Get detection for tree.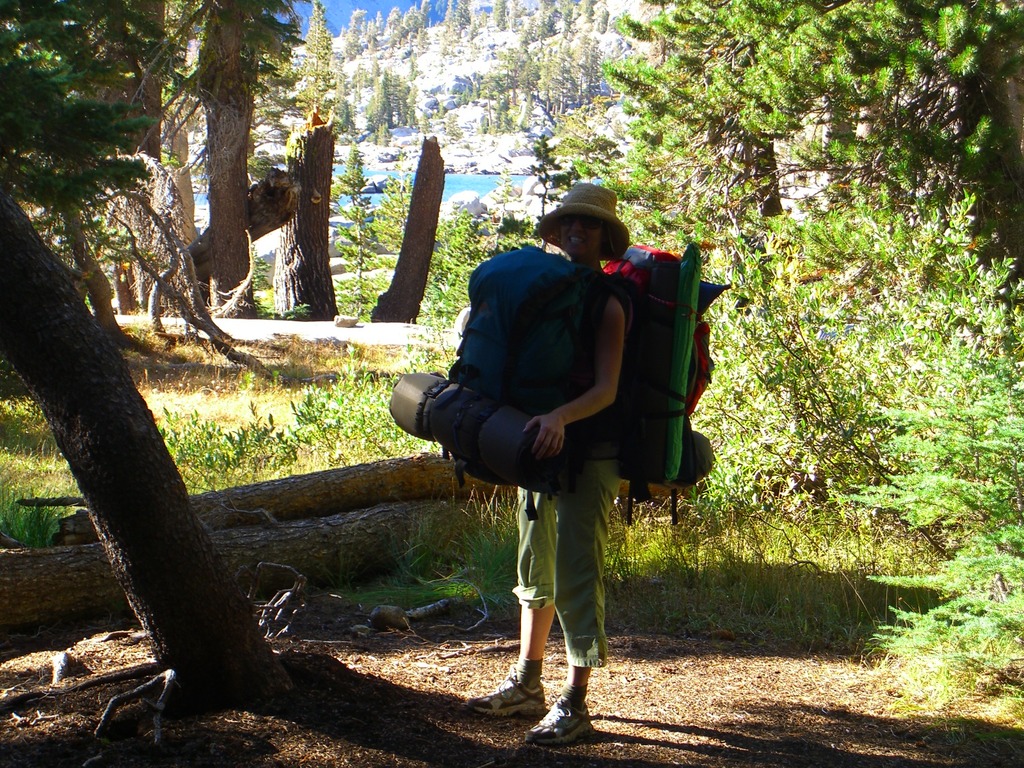
Detection: rect(607, 1, 1023, 262).
